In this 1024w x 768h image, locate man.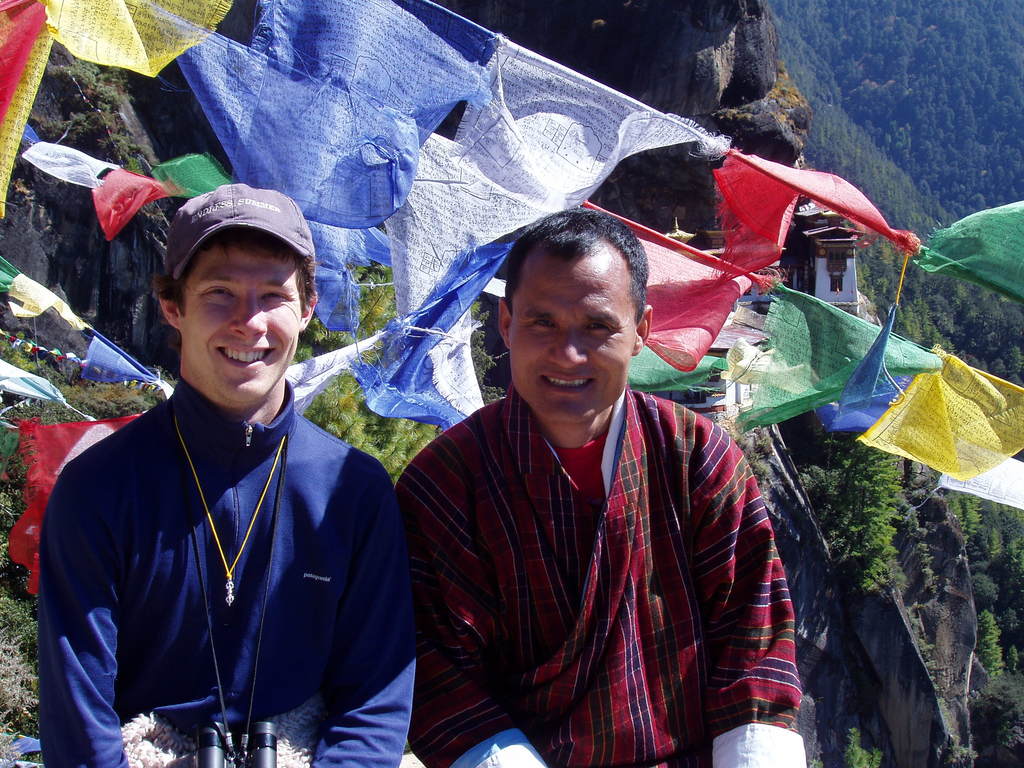
Bounding box: box(394, 205, 808, 767).
